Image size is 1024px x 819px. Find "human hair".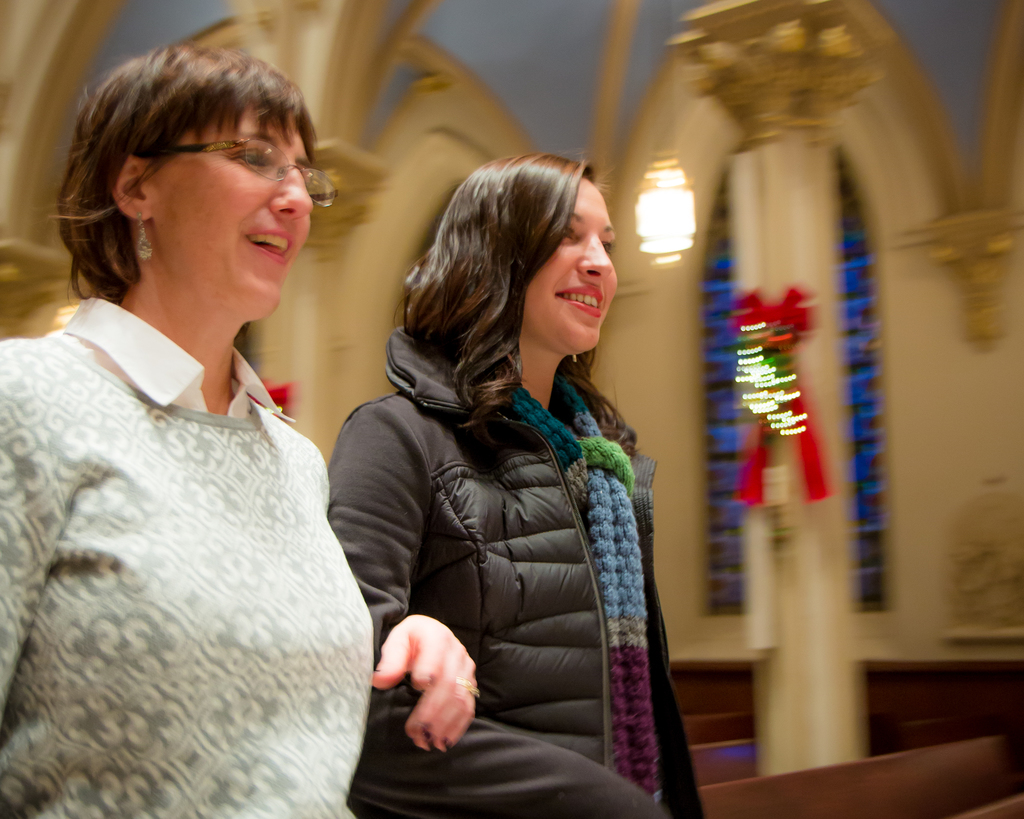
pyautogui.locateOnScreen(29, 33, 337, 292).
